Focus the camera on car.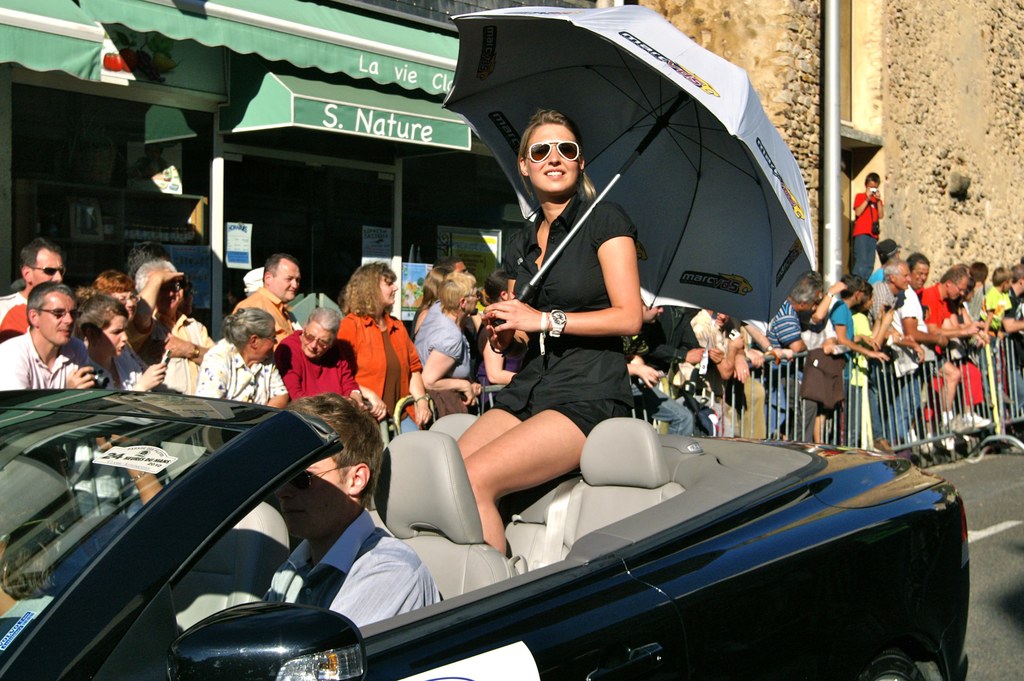
Focus region: box=[0, 385, 970, 680].
